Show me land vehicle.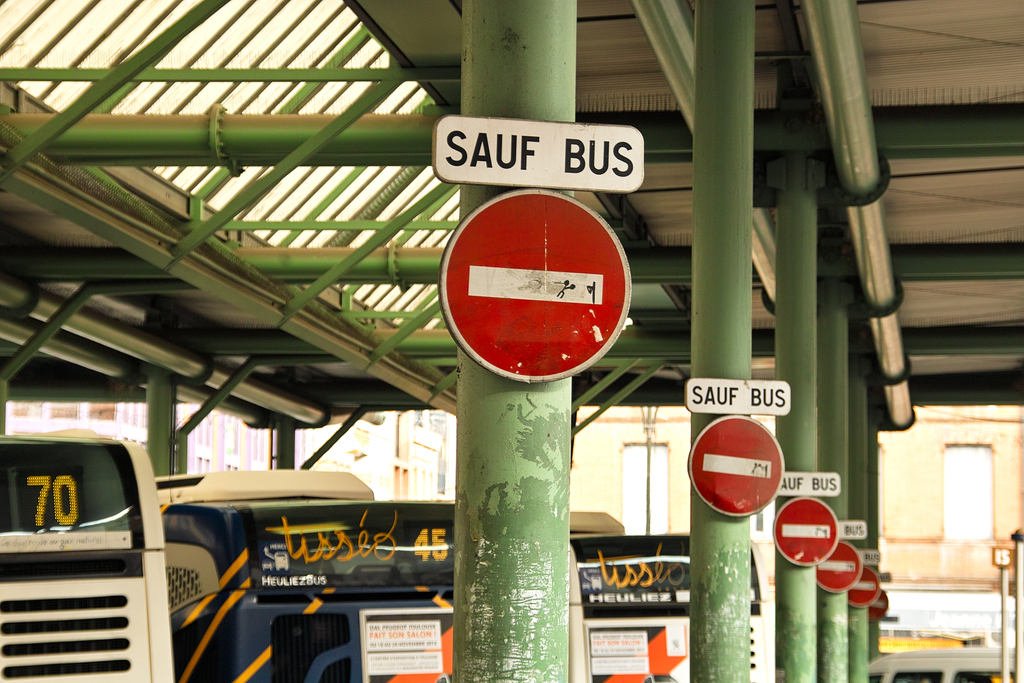
land vehicle is here: locate(566, 504, 766, 682).
